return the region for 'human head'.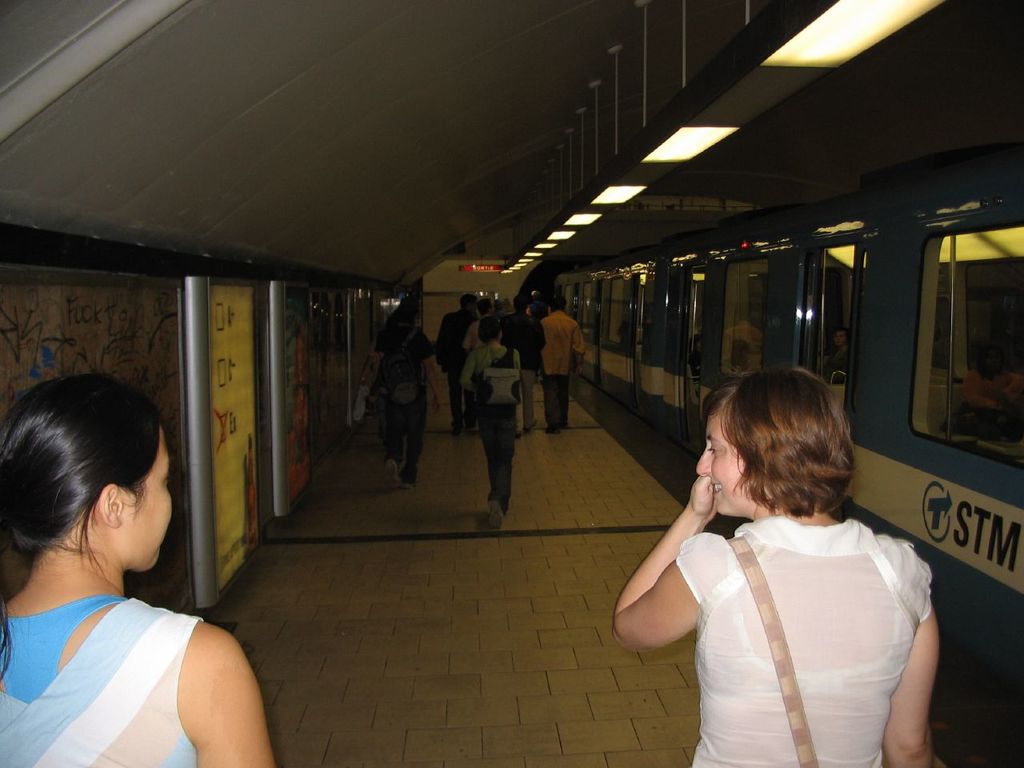
<region>698, 370, 850, 514</region>.
